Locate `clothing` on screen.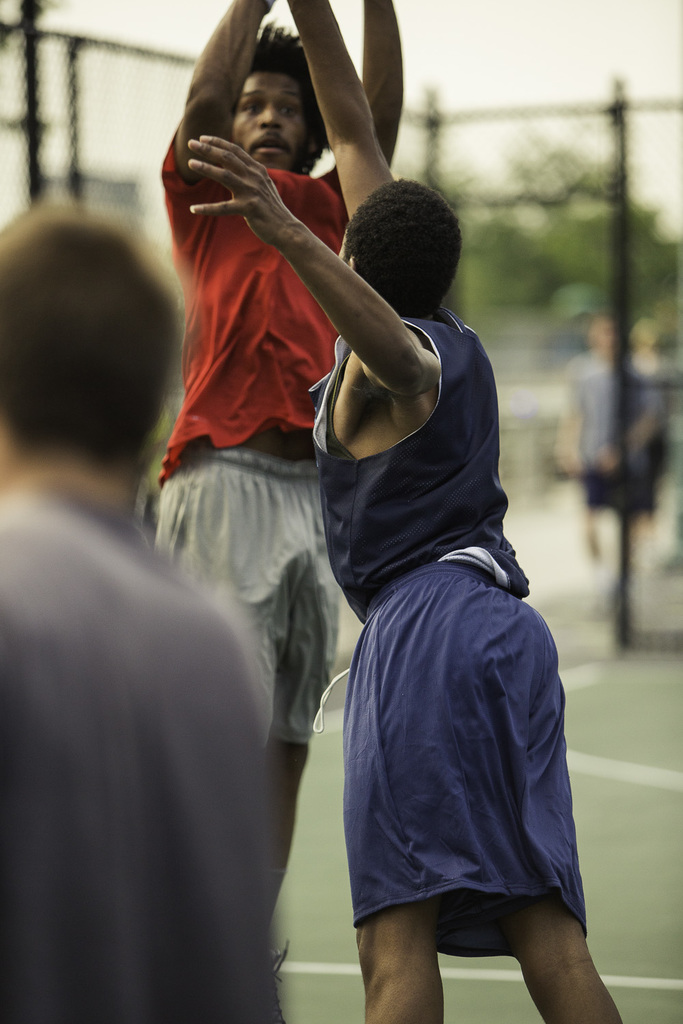
On screen at locate(0, 479, 286, 1023).
